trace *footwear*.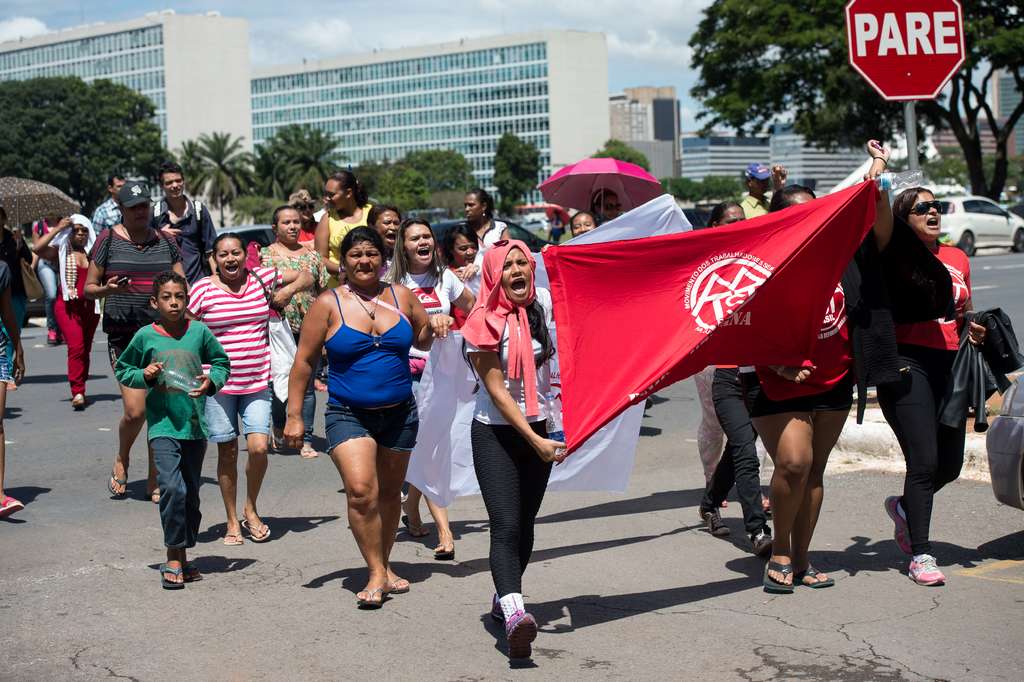
Traced to <box>755,528,772,556</box>.
